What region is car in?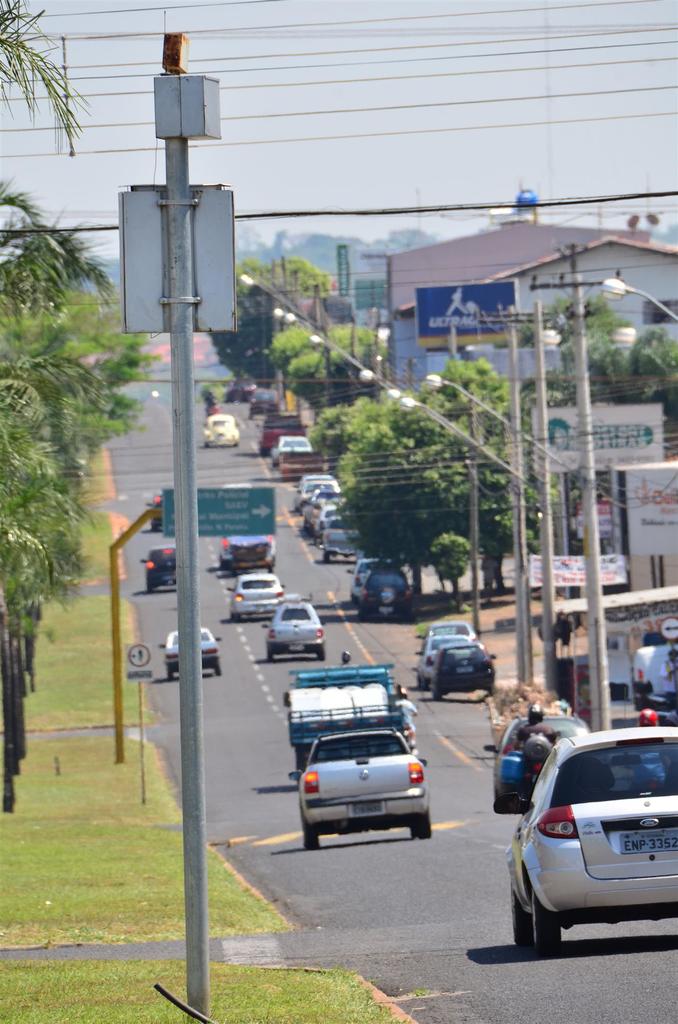
(433,641,494,704).
